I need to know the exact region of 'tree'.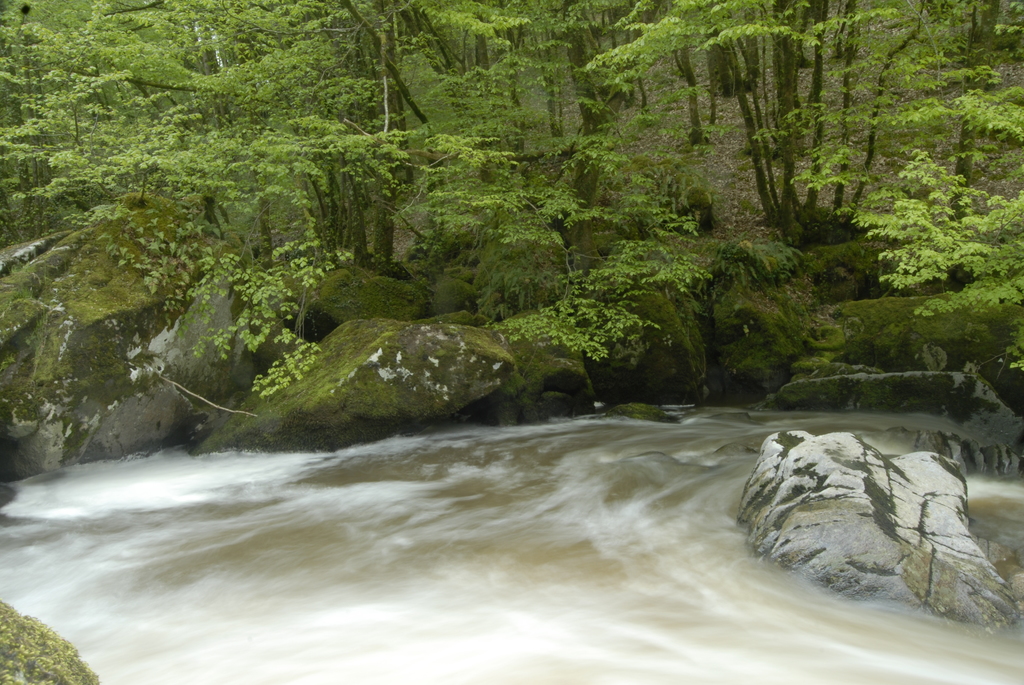
Region: x1=852, y1=79, x2=1023, y2=377.
